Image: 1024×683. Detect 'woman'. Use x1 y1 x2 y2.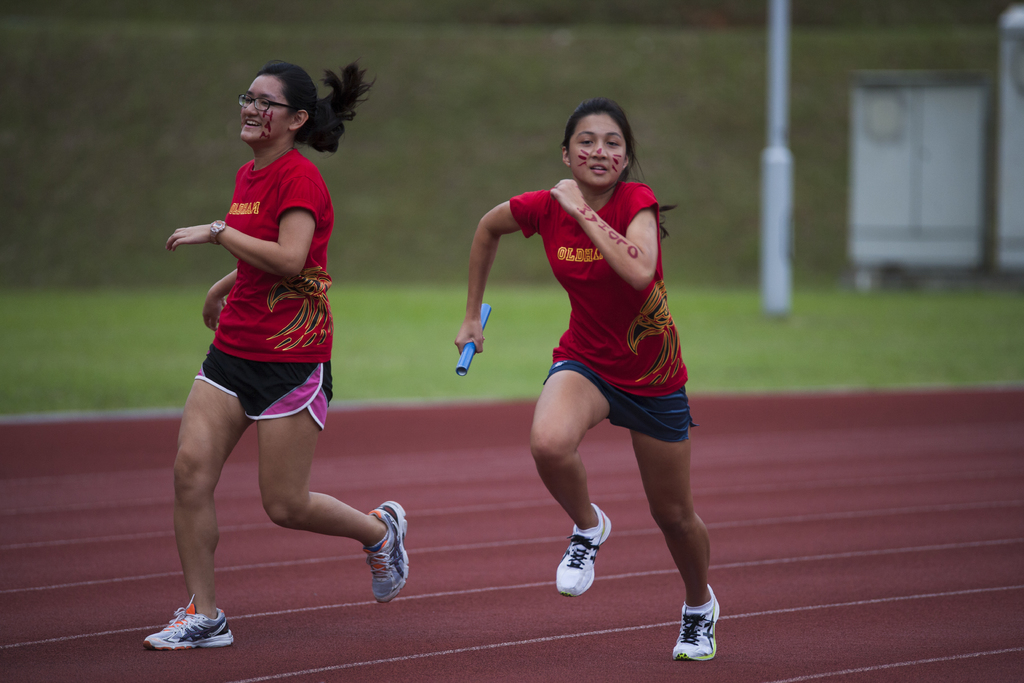
139 60 410 655.
